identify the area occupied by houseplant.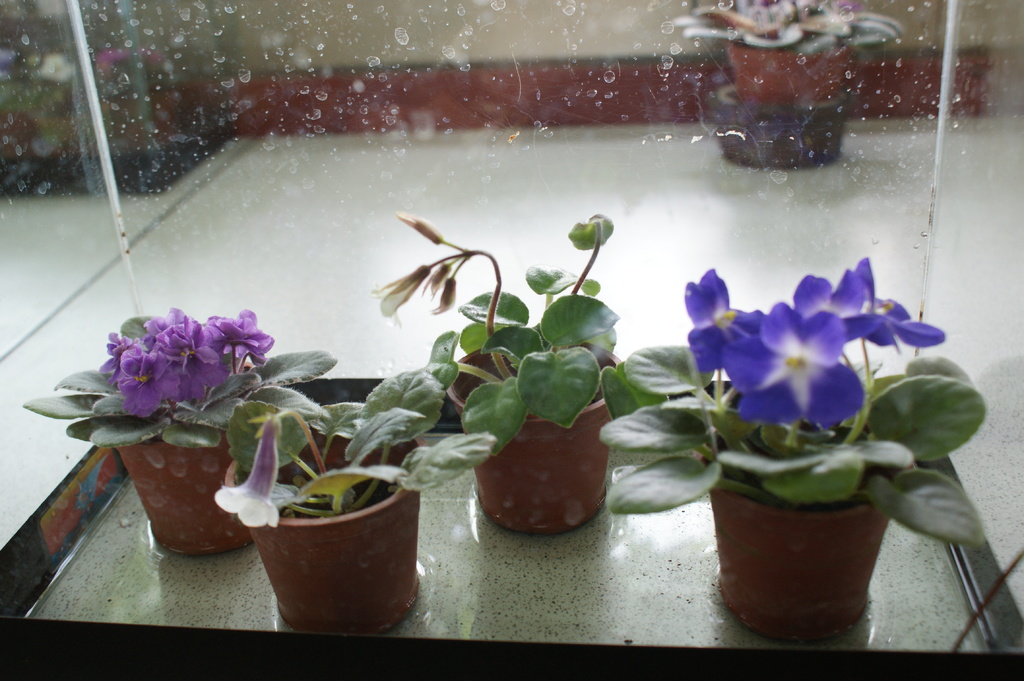
Area: 367 198 629 537.
